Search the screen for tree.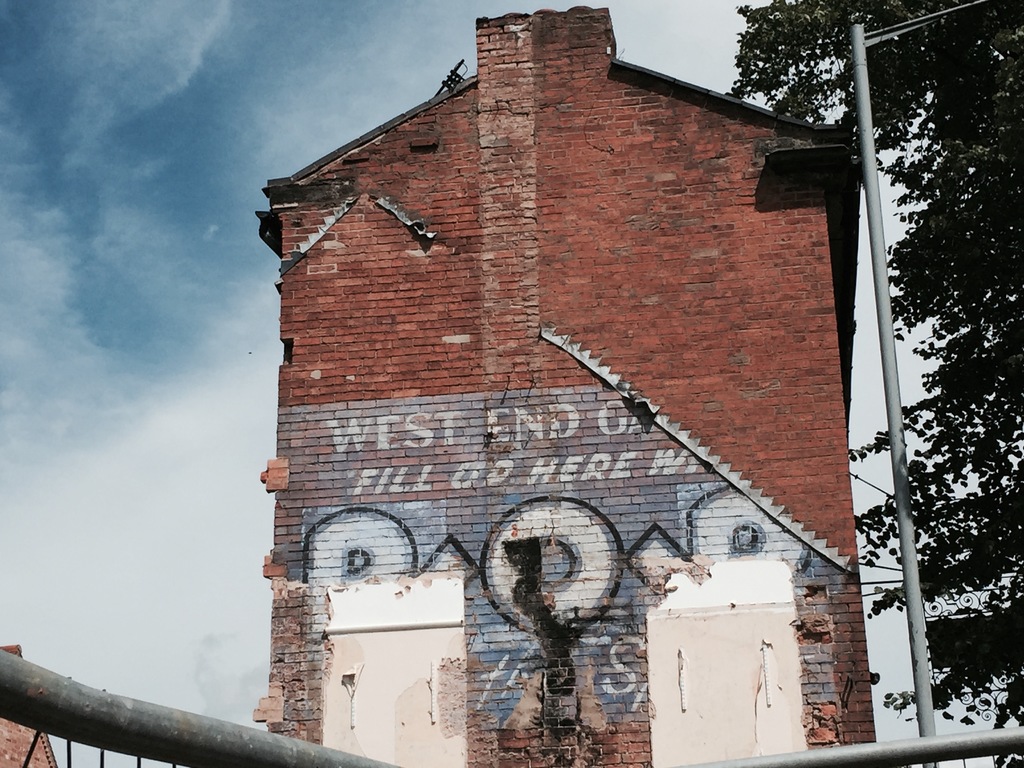
Found at (x1=731, y1=1, x2=1023, y2=767).
